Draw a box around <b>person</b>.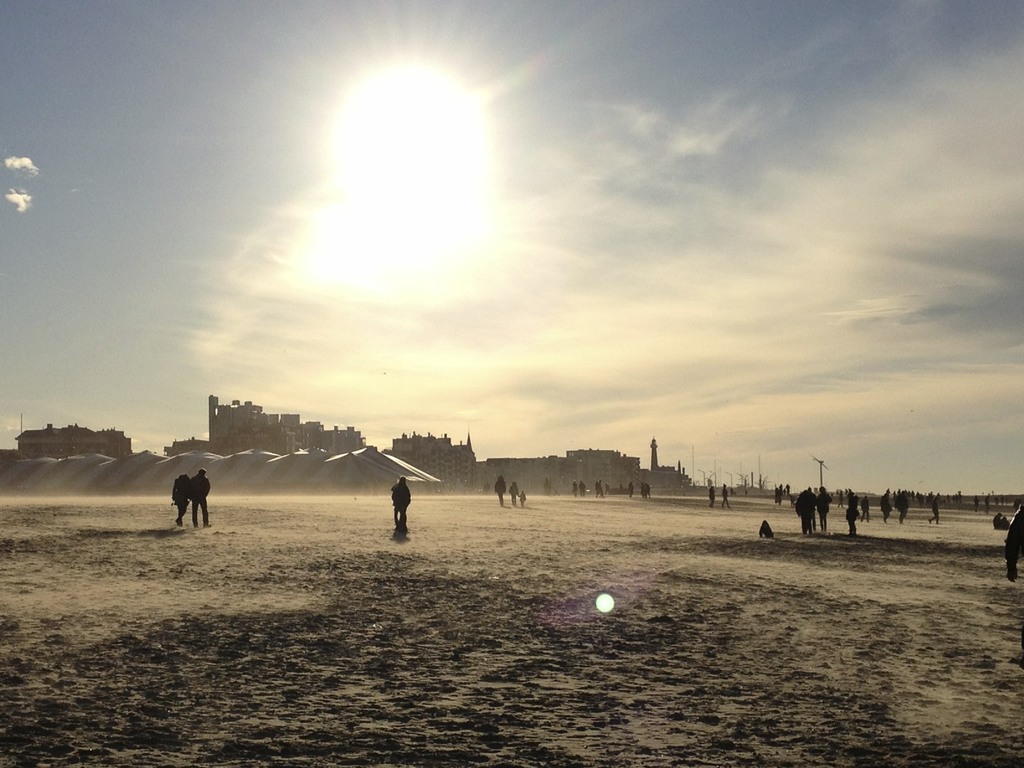
{"left": 924, "top": 495, "right": 943, "bottom": 526}.
